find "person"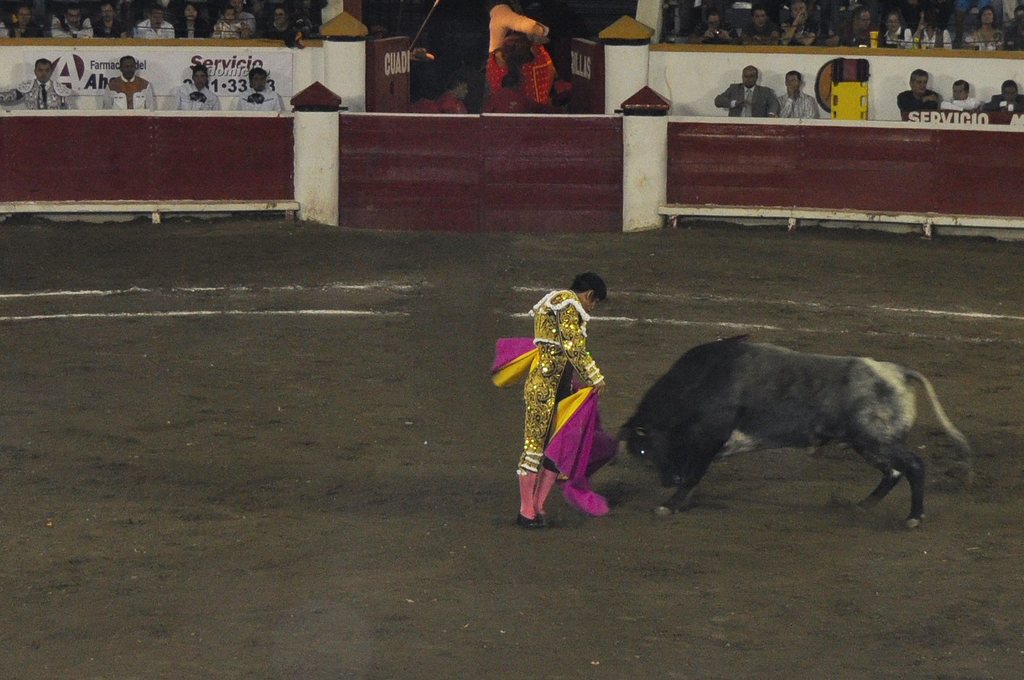
box(0, 59, 72, 111)
